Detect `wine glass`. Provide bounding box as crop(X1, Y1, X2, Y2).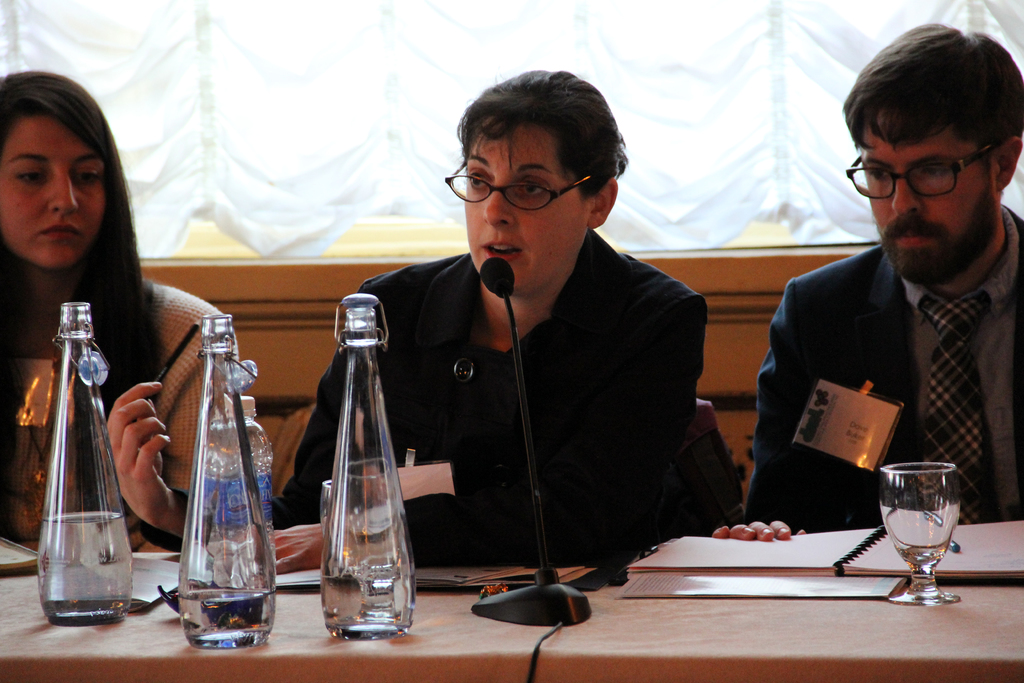
crop(881, 458, 963, 611).
